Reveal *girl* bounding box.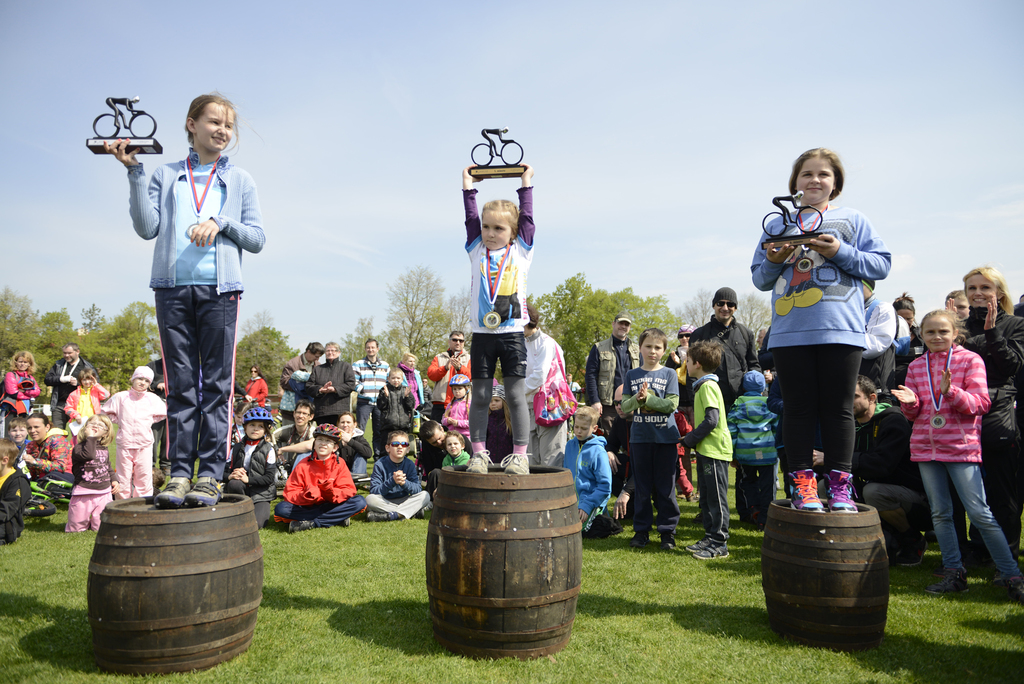
Revealed: left=746, top=145, right=892, bottom=514.
